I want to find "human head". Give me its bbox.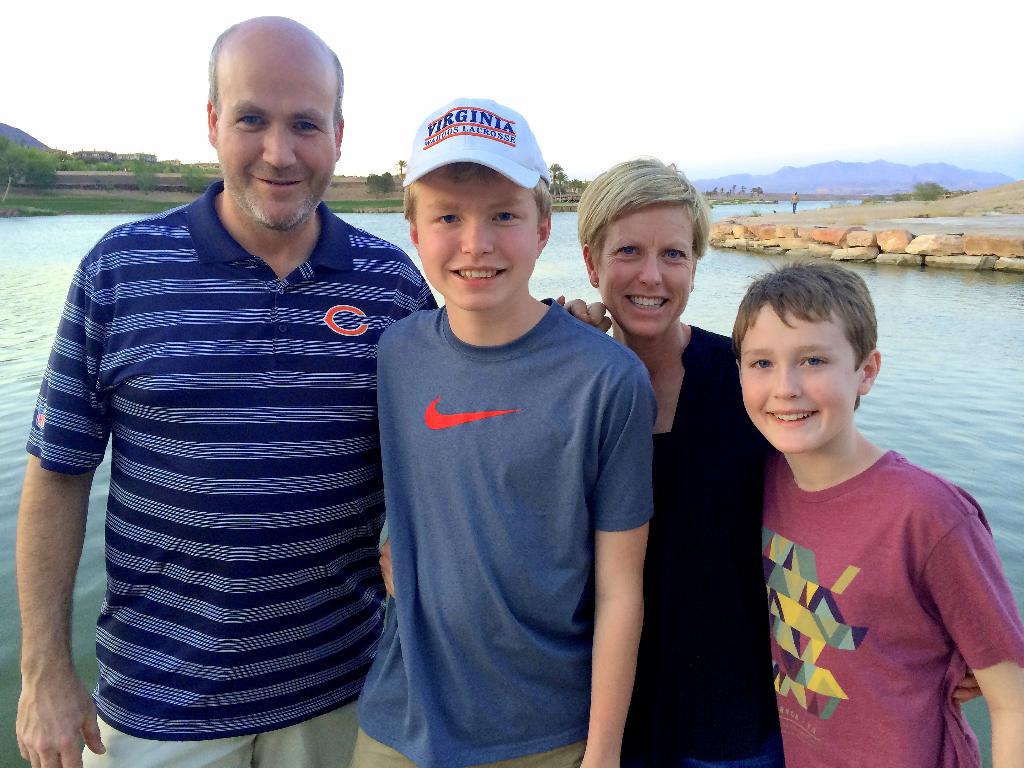
Rect(725, 256, 896, 465).
